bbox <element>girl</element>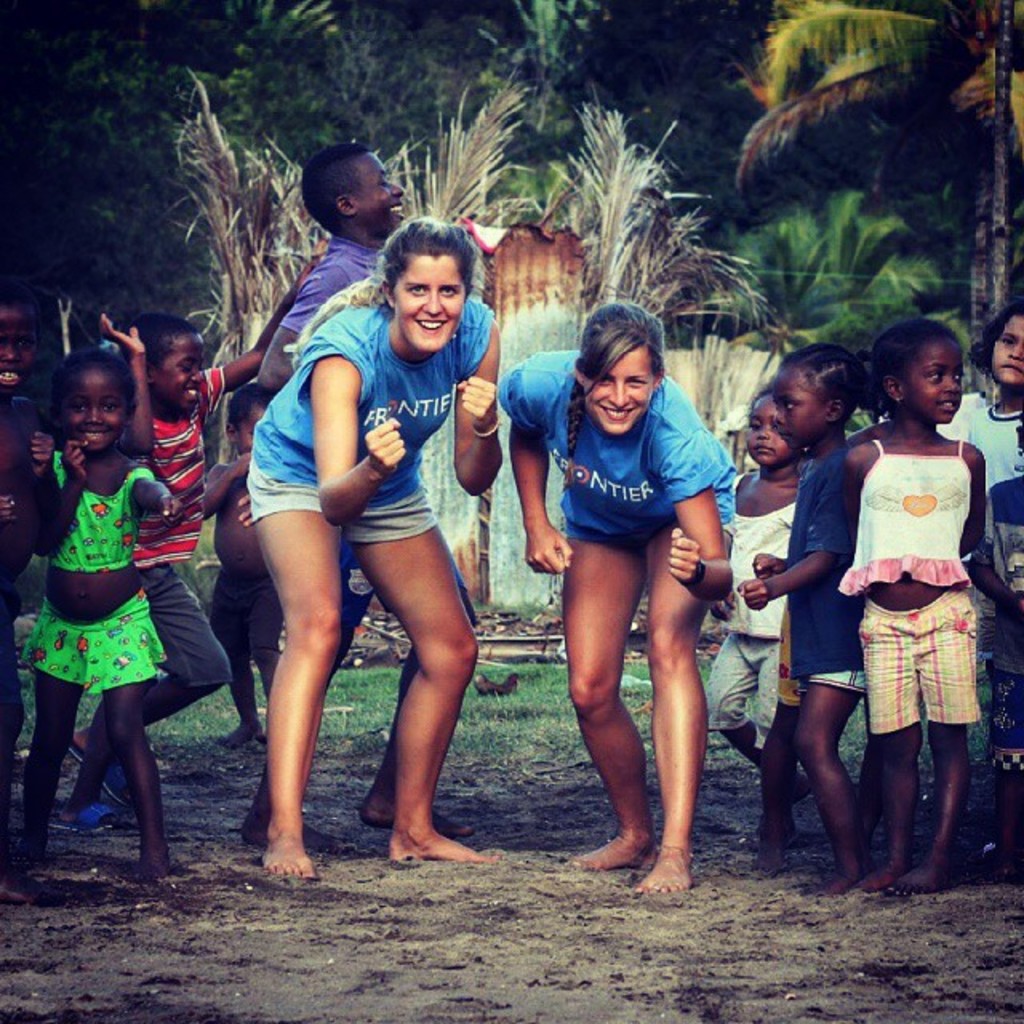
18, 346, 186, 877
